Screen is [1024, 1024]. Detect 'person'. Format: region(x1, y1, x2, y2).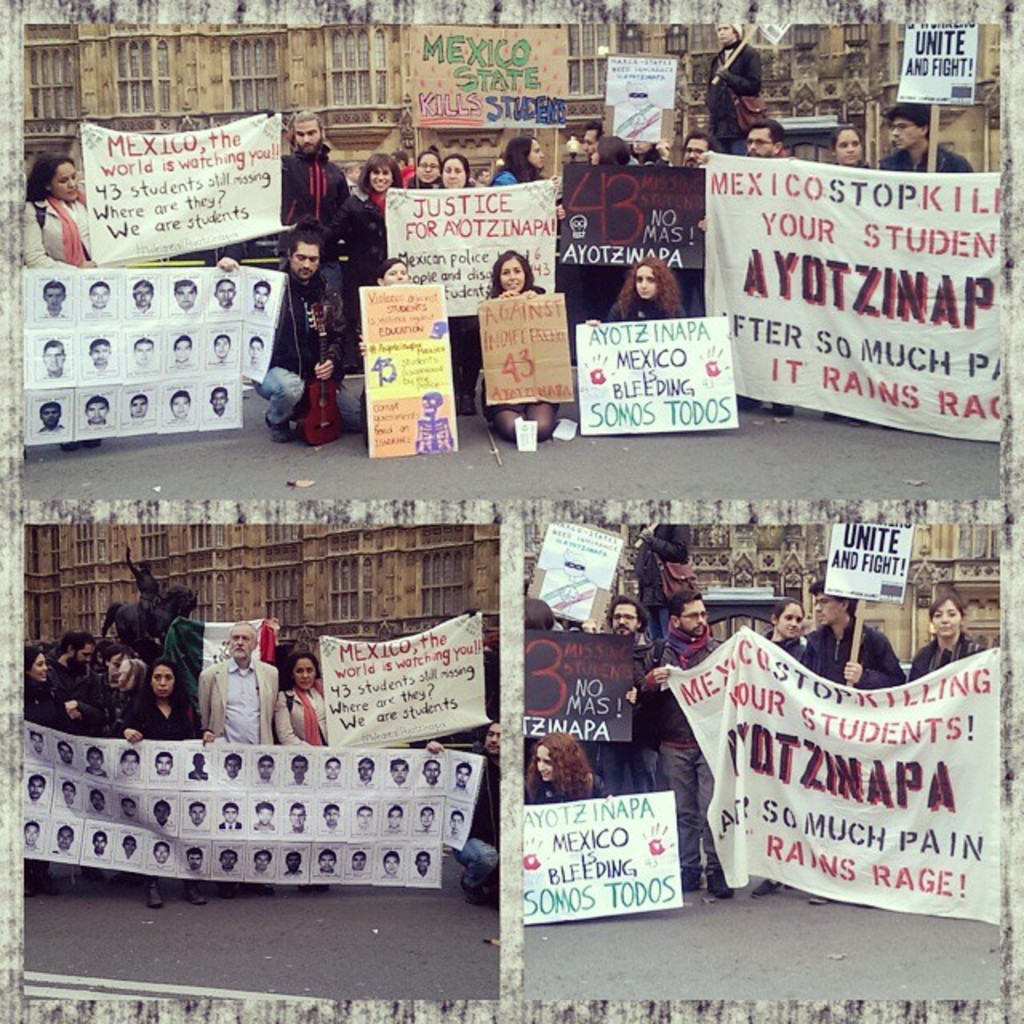
region(187, 797, 214, 827).
